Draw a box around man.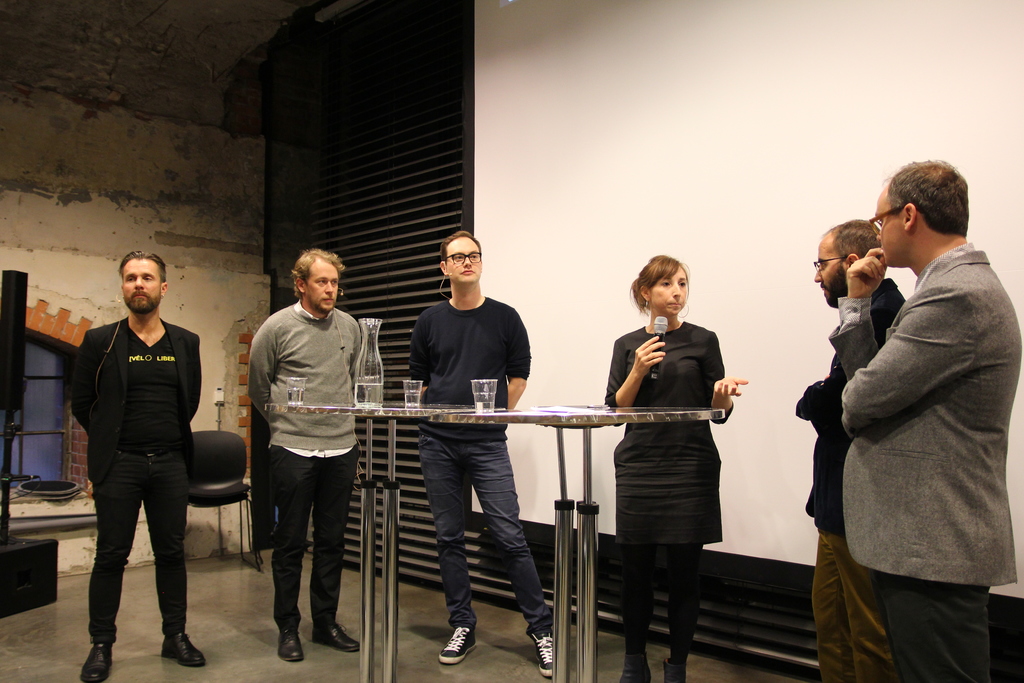
box(58, 236, 218, 664).
